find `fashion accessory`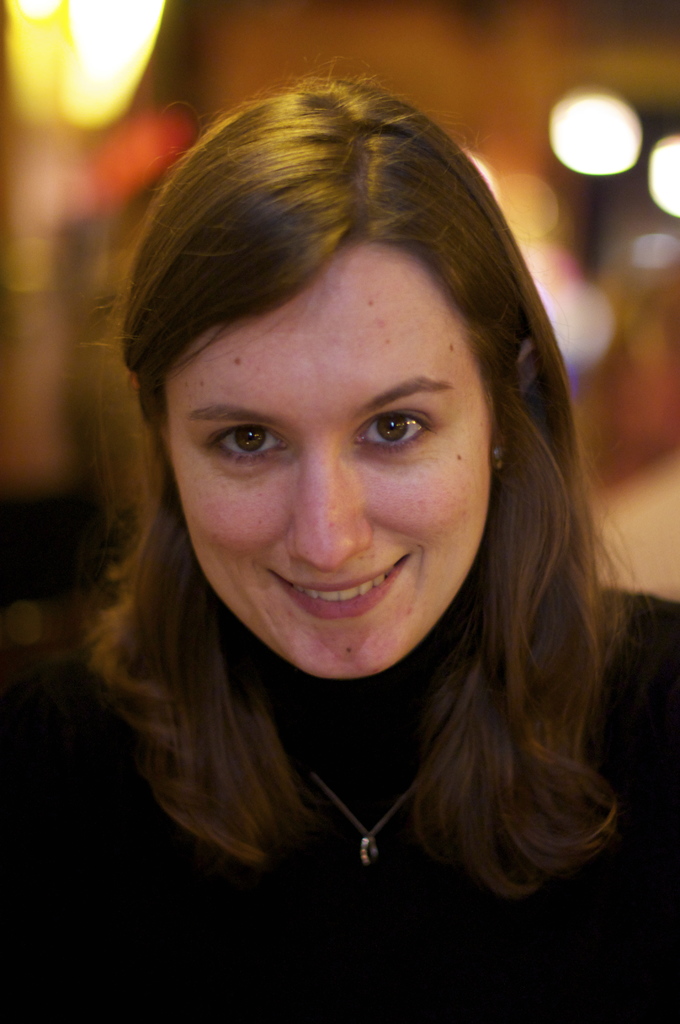
box(494, 444, 515, 474)
